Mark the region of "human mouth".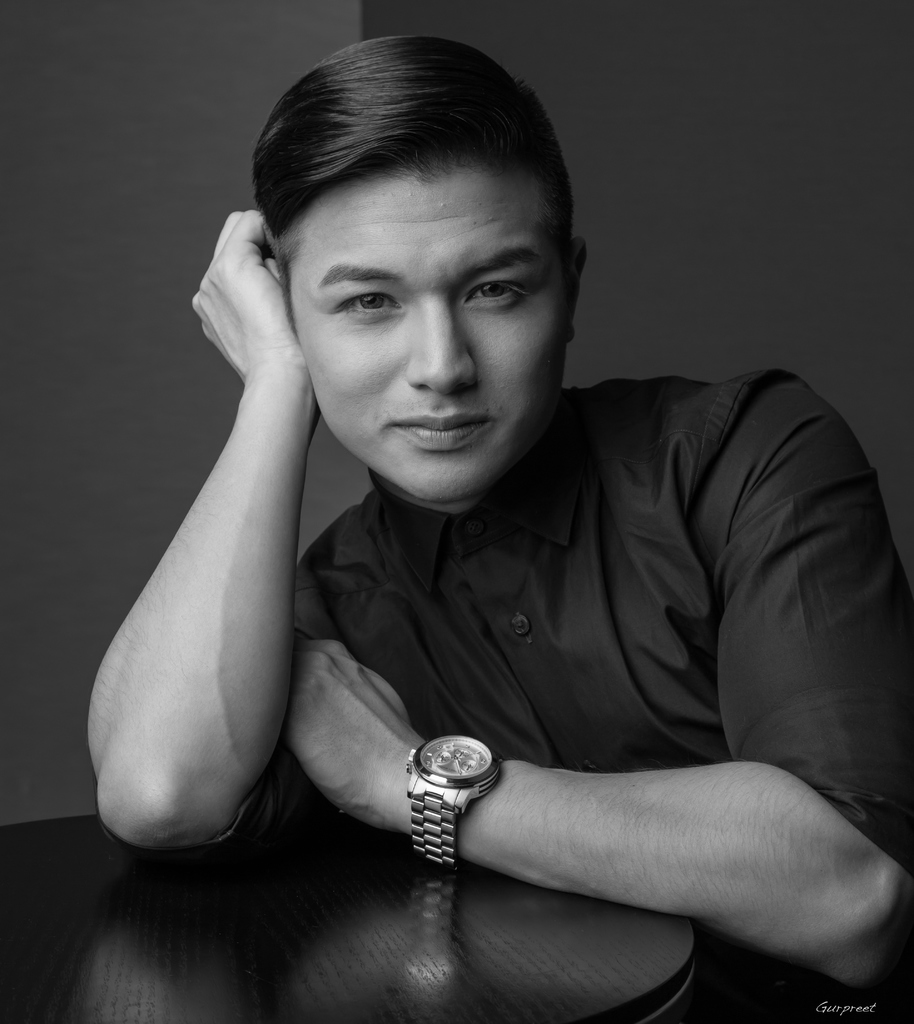
Region: 389,415,486,448.
